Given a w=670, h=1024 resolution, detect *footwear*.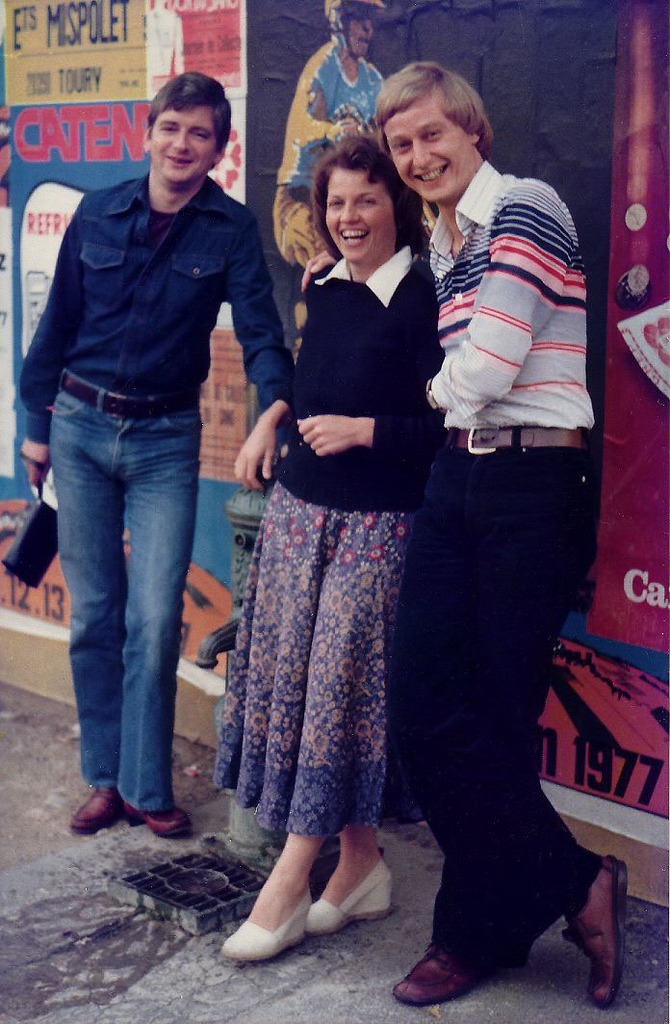
<region>221, 896, 315, 966</region>.
